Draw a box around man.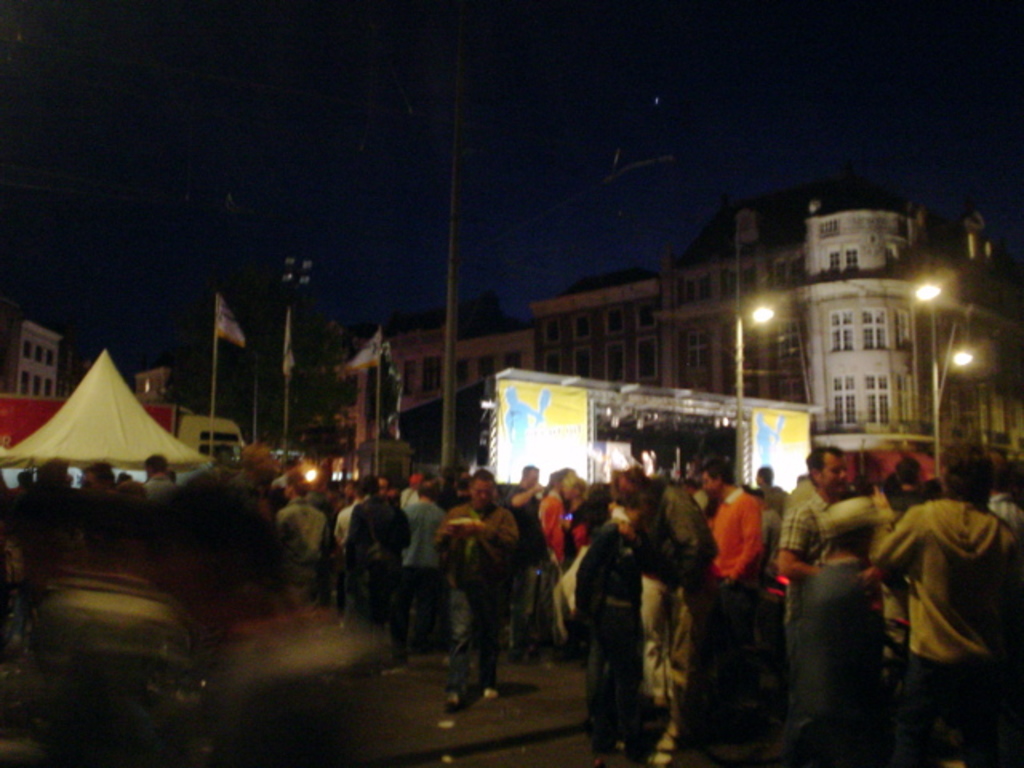
l=147, t=454, r=176, b=502.
